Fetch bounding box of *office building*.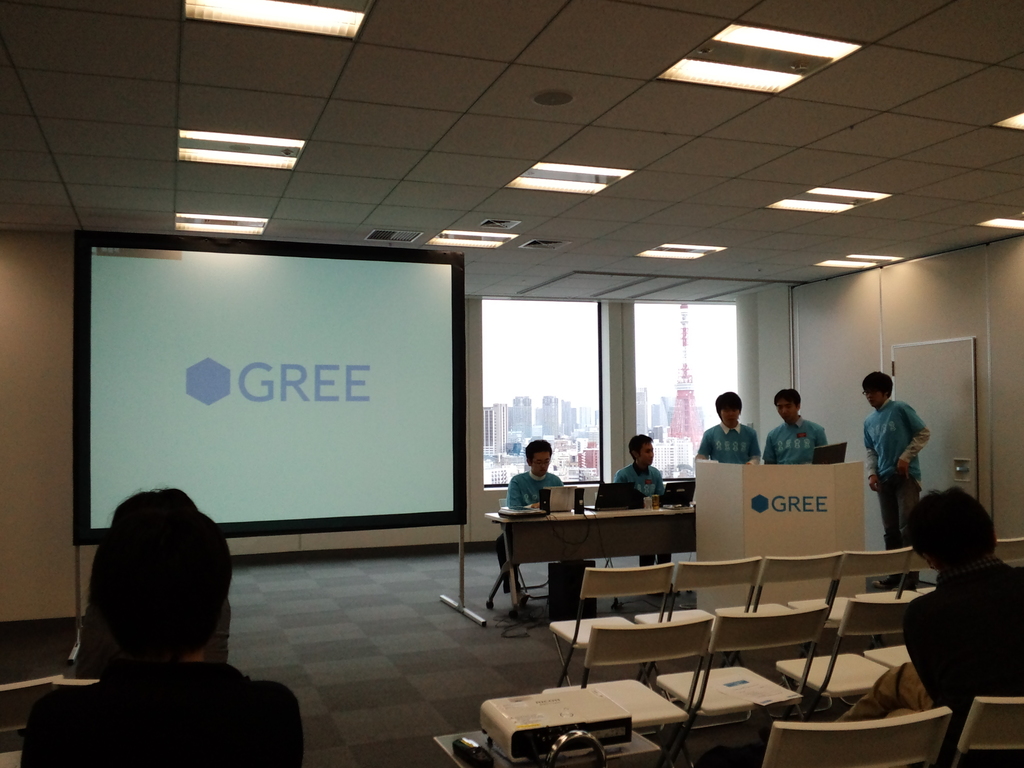
Bbox: <region>15, 36, 929, 767</region>.
